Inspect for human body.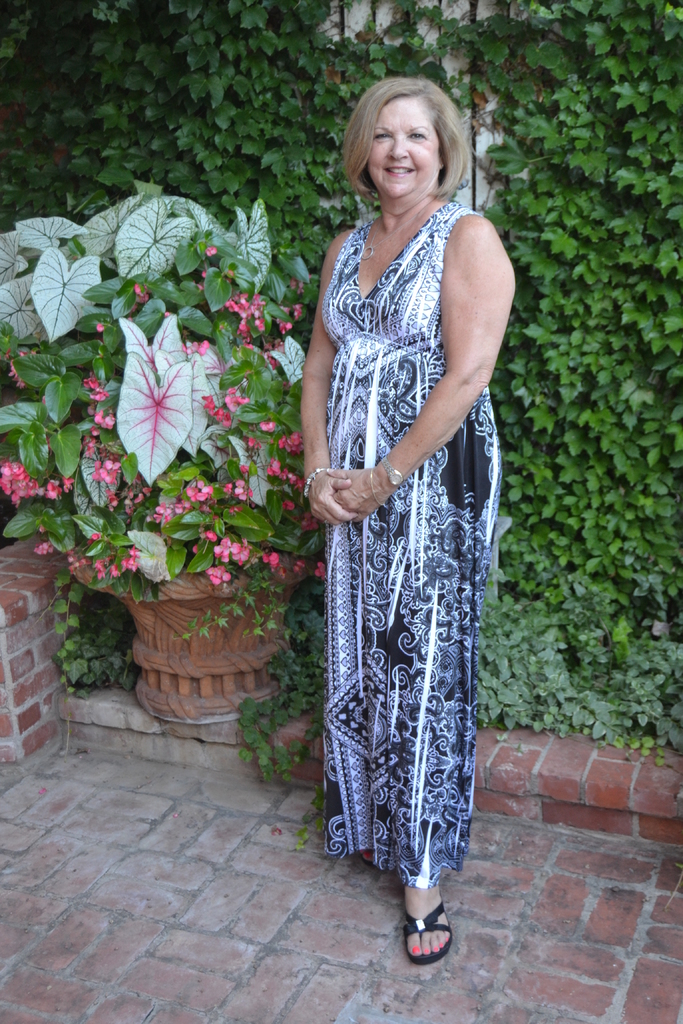
Inspection: [left=274, top=19, right=524, bottom=936].
